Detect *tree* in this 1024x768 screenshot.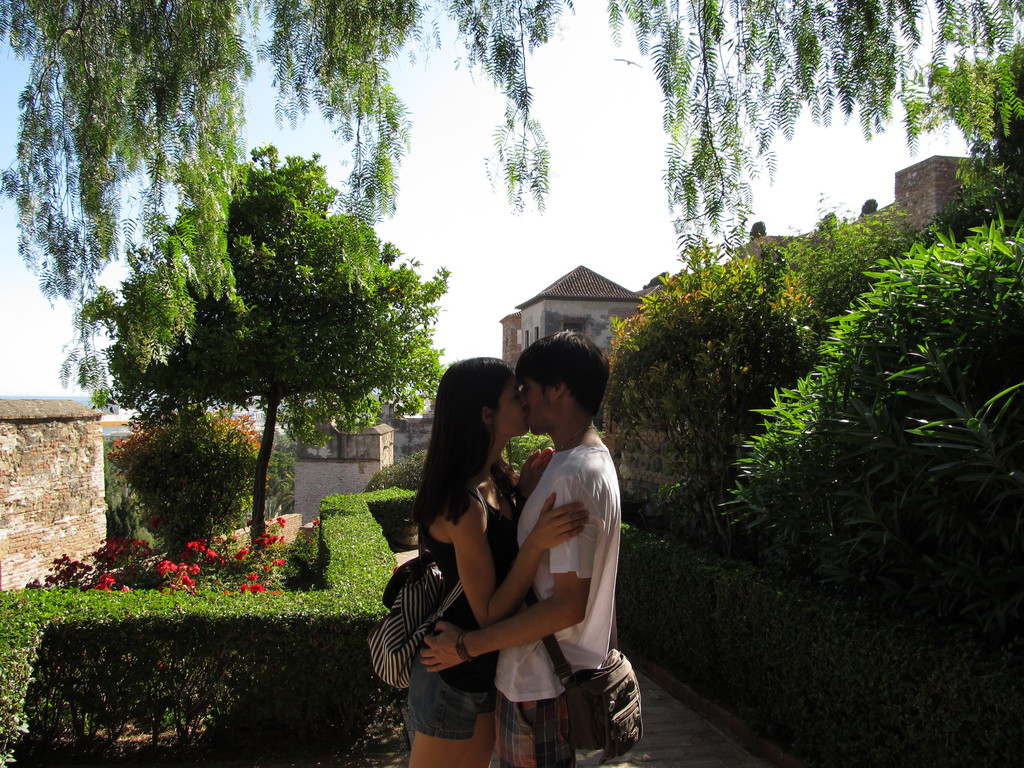
Detection: (114,384,294,530).
